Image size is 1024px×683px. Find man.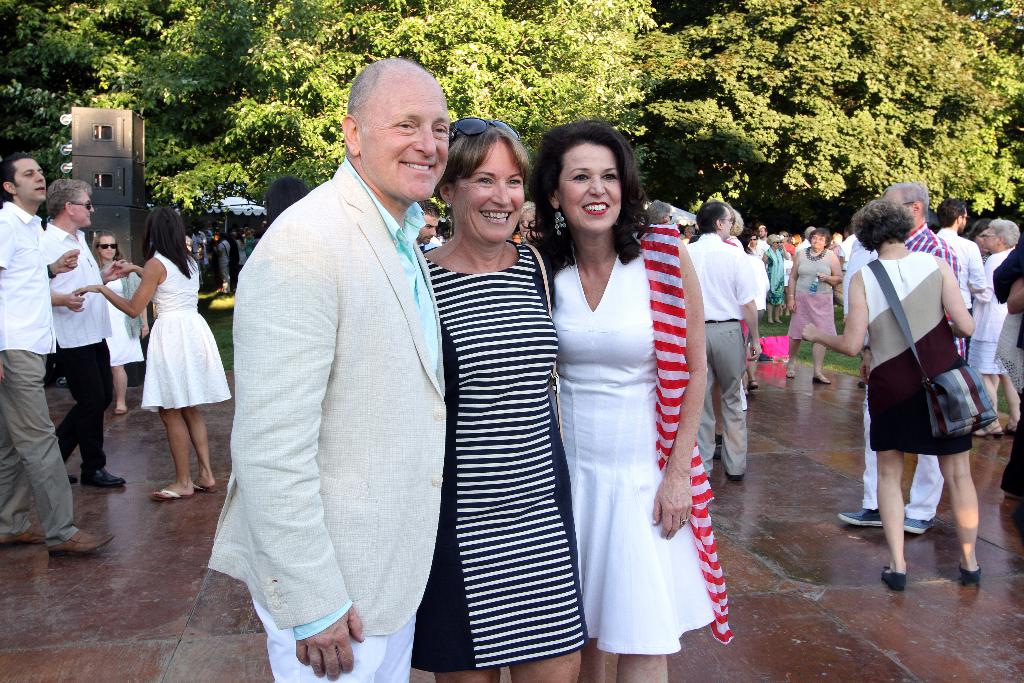
left=189, top=227, right=204, bottom=284.
